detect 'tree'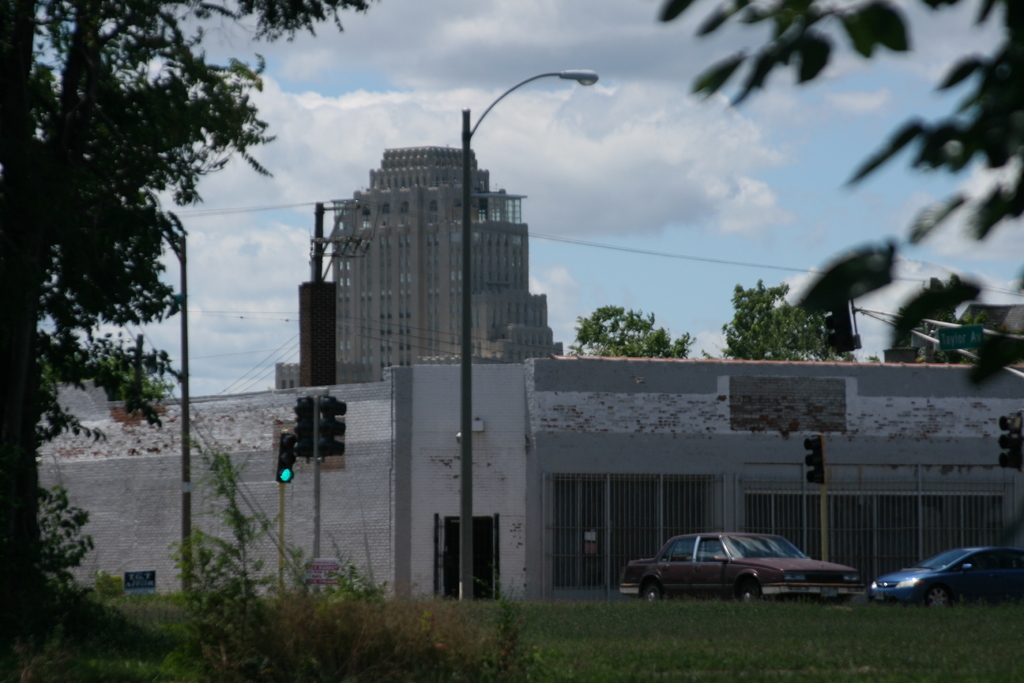
[728,276,863,361]
